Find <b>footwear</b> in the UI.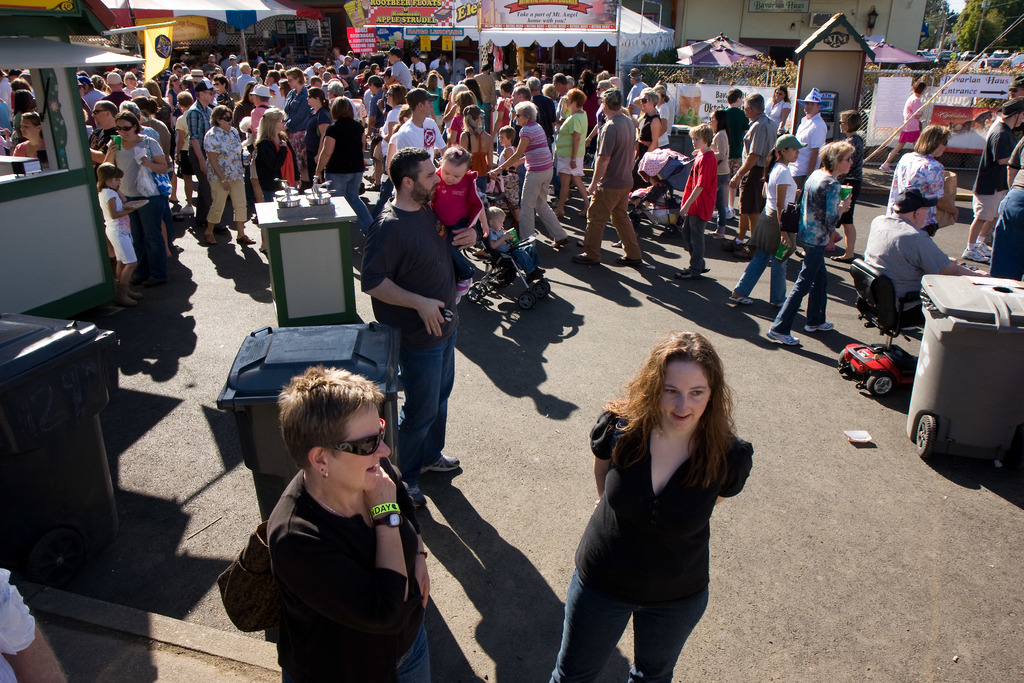
UI element at <box>365,184,378,194</box>.
